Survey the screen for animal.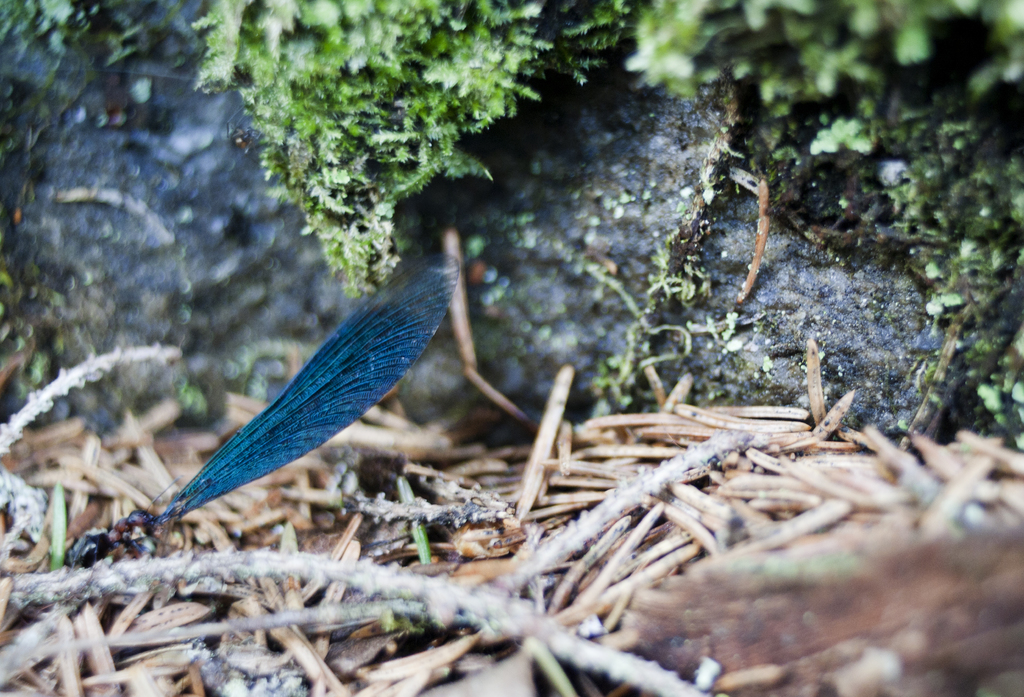
Survey found: <box>61,502,157,573</box>.
